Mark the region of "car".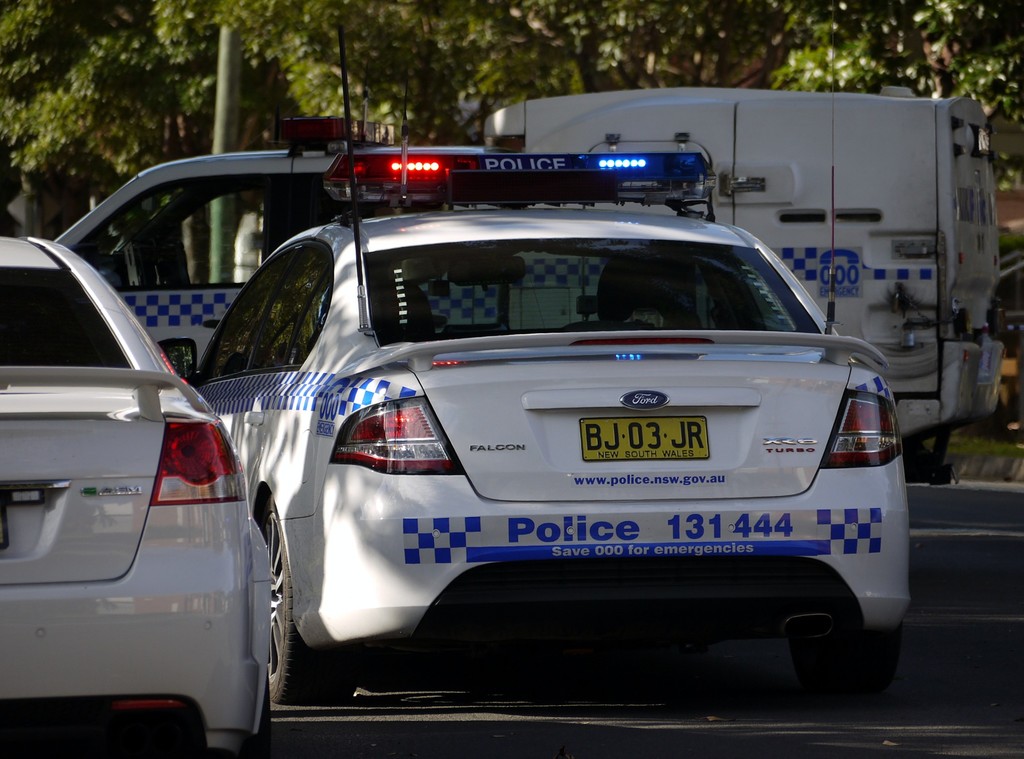
Region: (x1=0, y1=235, x2=273, y2=758).
